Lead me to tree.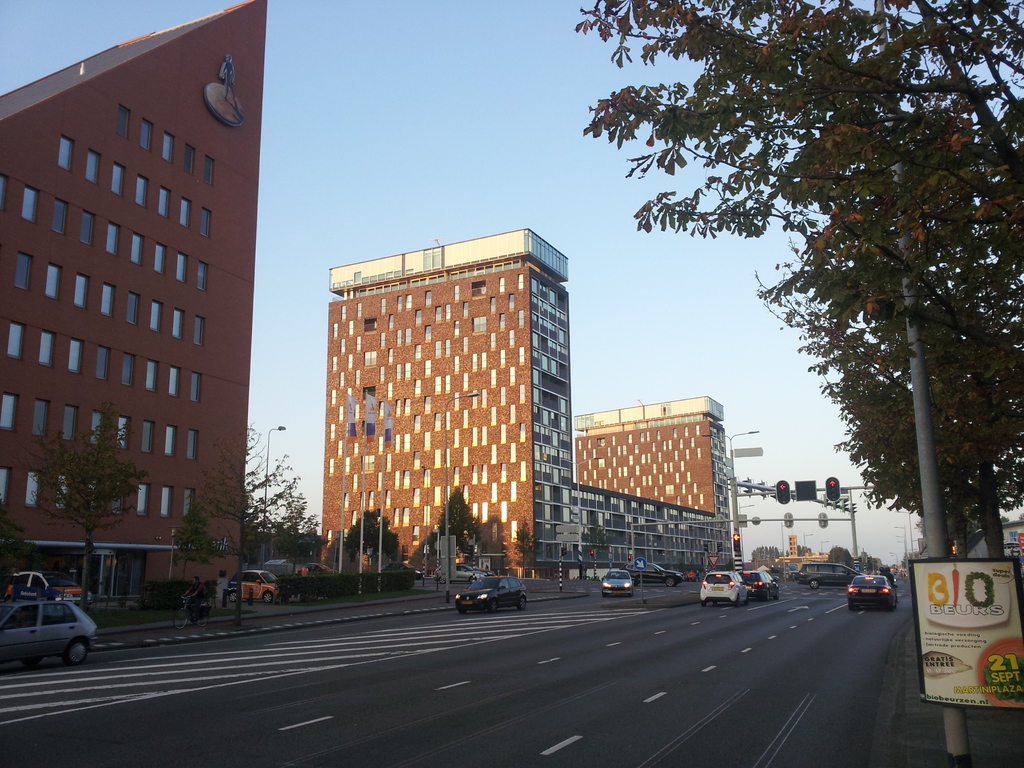
Lead to (x1=341, y1=506, x2=403, y2=580).
